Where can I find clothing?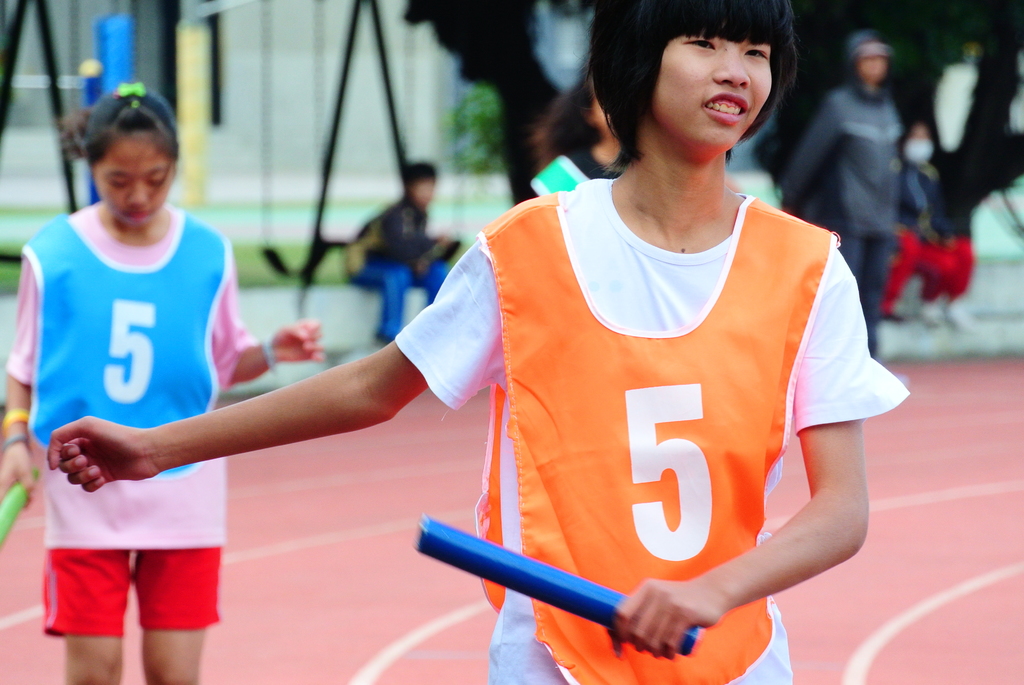
You can find it at (x1=788, y1=36, x2=897, y2=353).
